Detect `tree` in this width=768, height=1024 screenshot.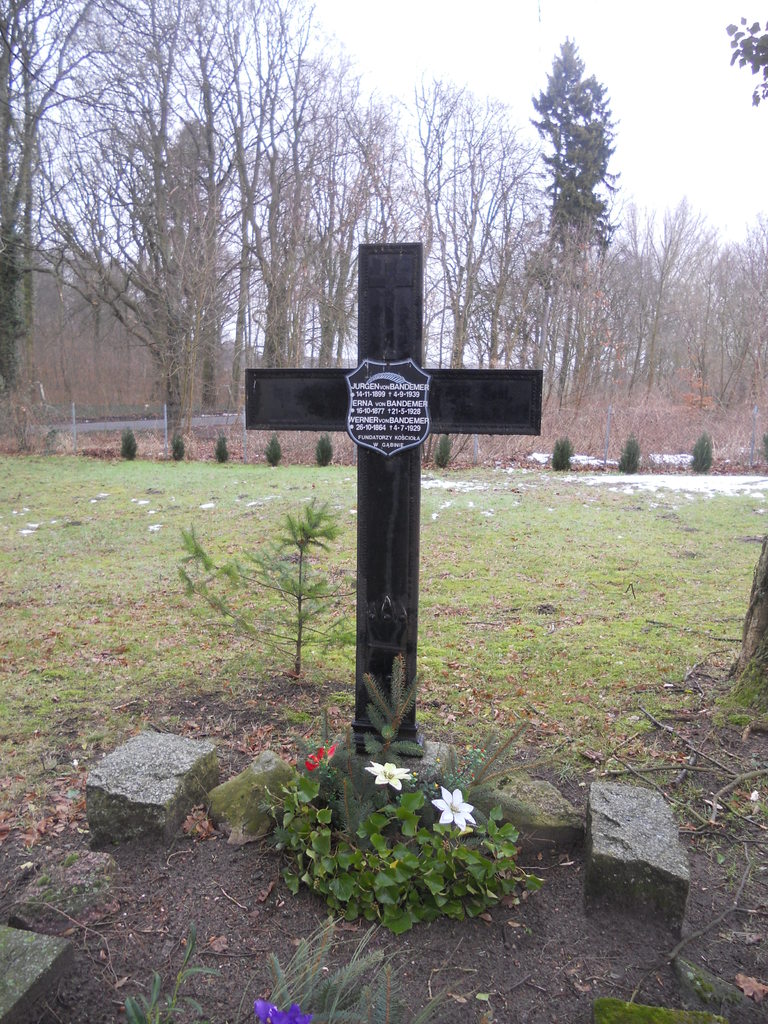
Detection: crop(623, 183, 767, 445).
